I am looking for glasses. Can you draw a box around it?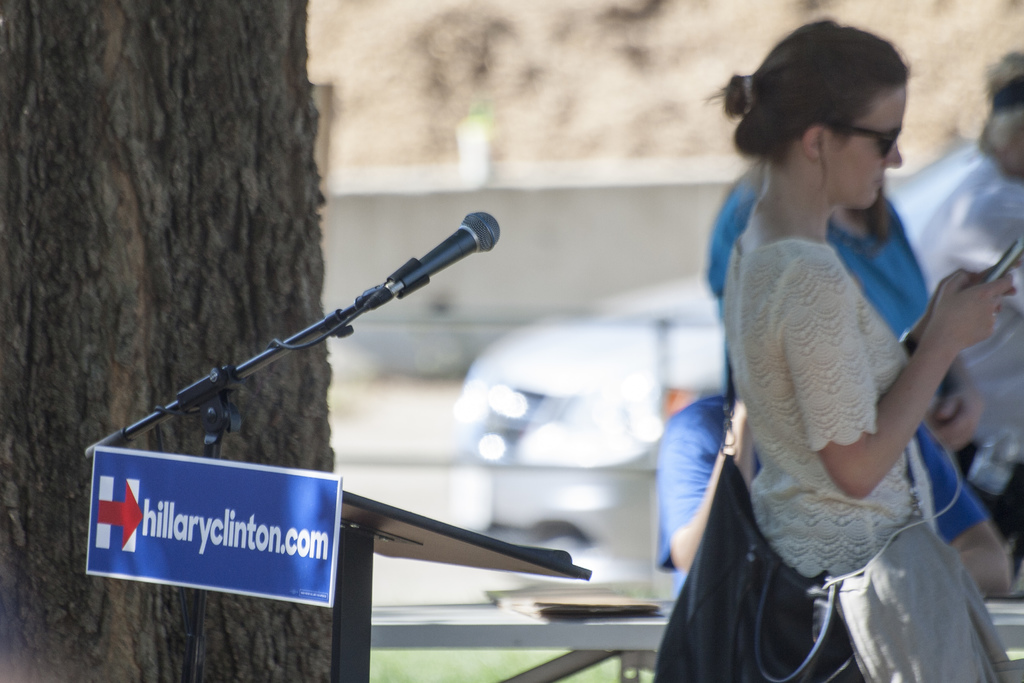
Sure, the bounding box is (left=831, top=122, right=906, bottom=161).
